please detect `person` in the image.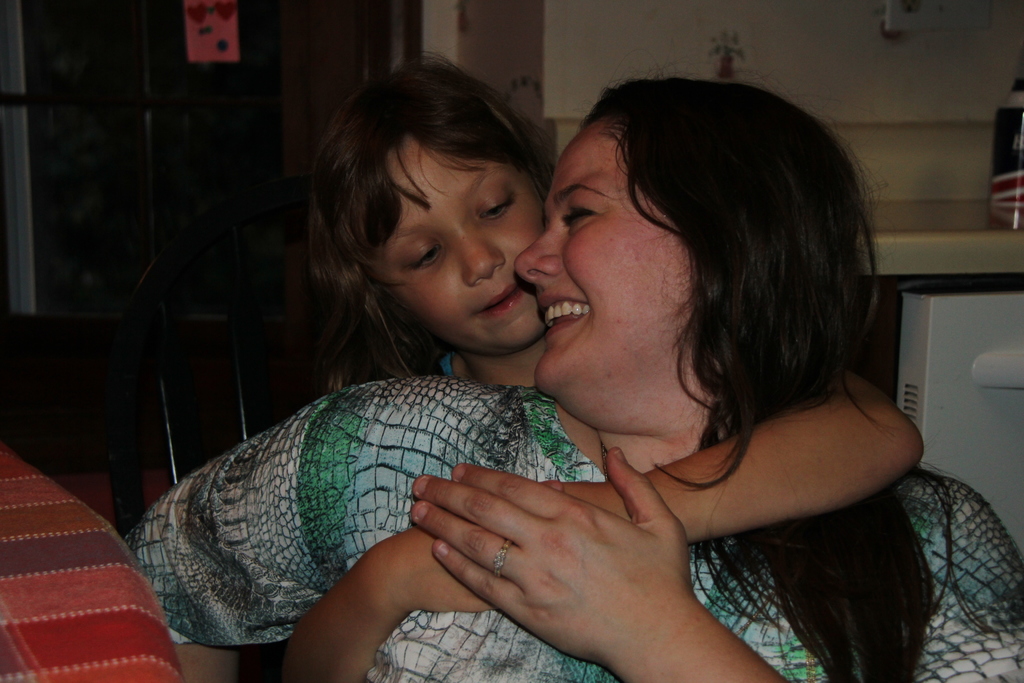
<region>248, 50, 926, 682</region>.
